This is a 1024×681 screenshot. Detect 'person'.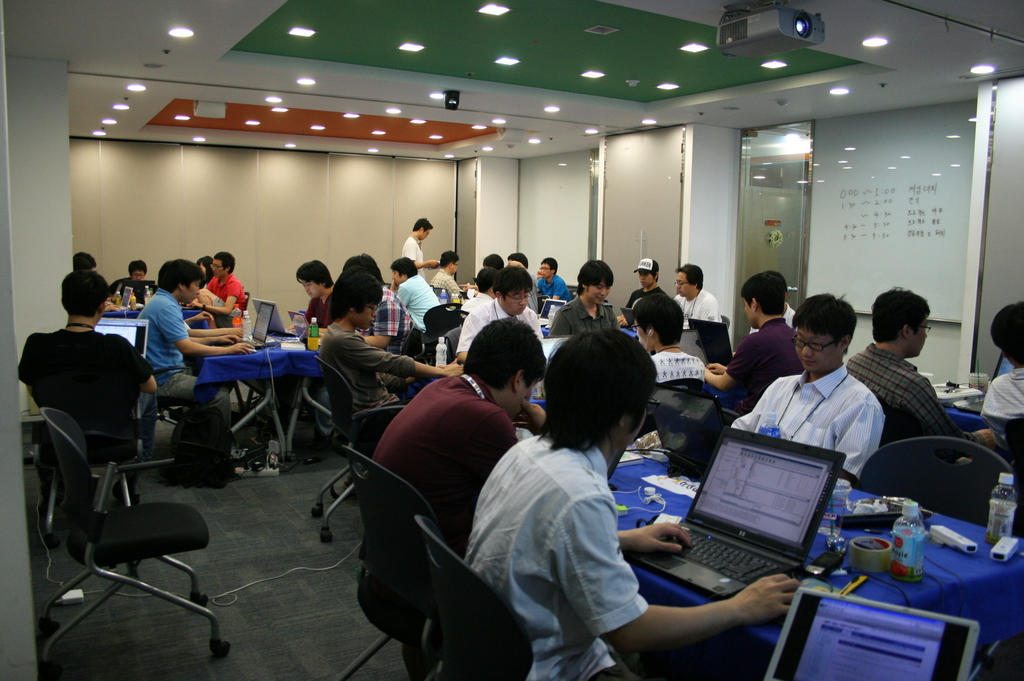
979/298/1023/424.
